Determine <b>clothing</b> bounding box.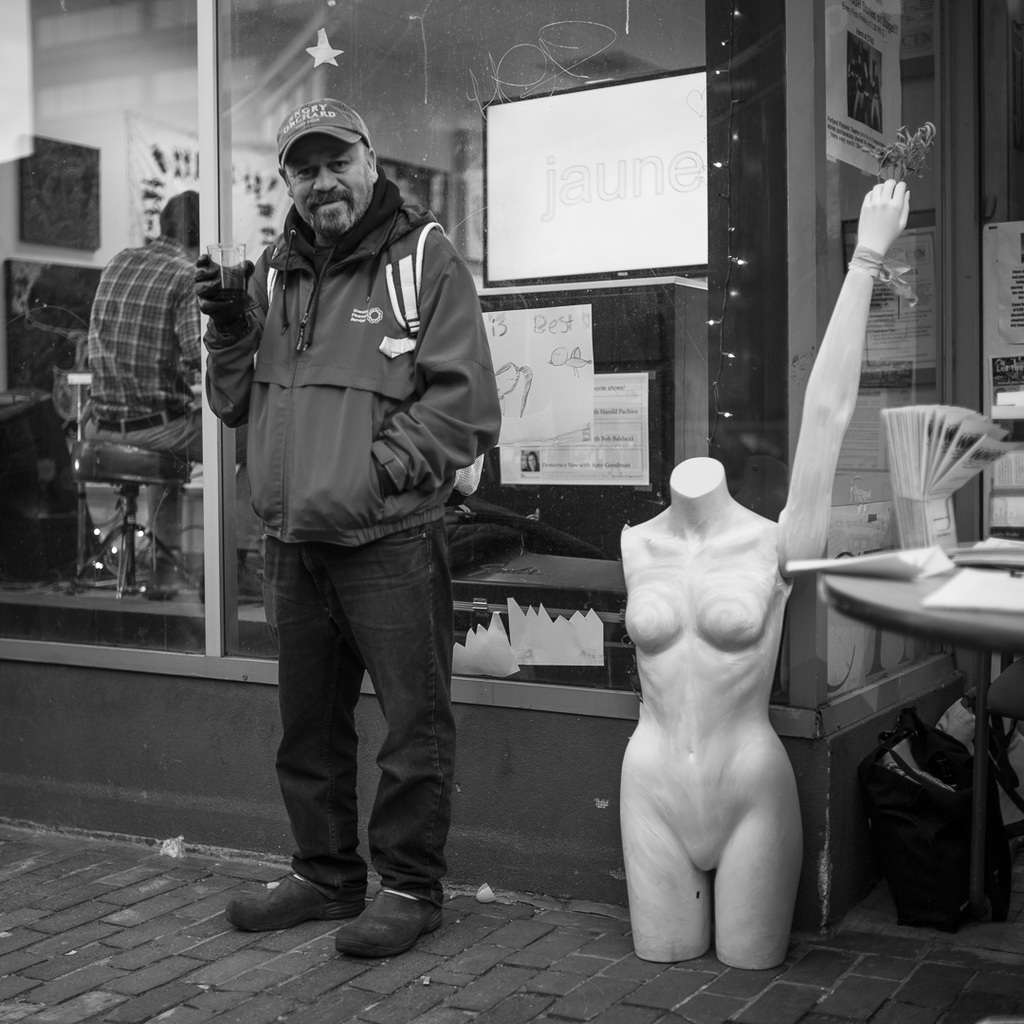
Determined: bbox=[208, 182, 528, 909].
